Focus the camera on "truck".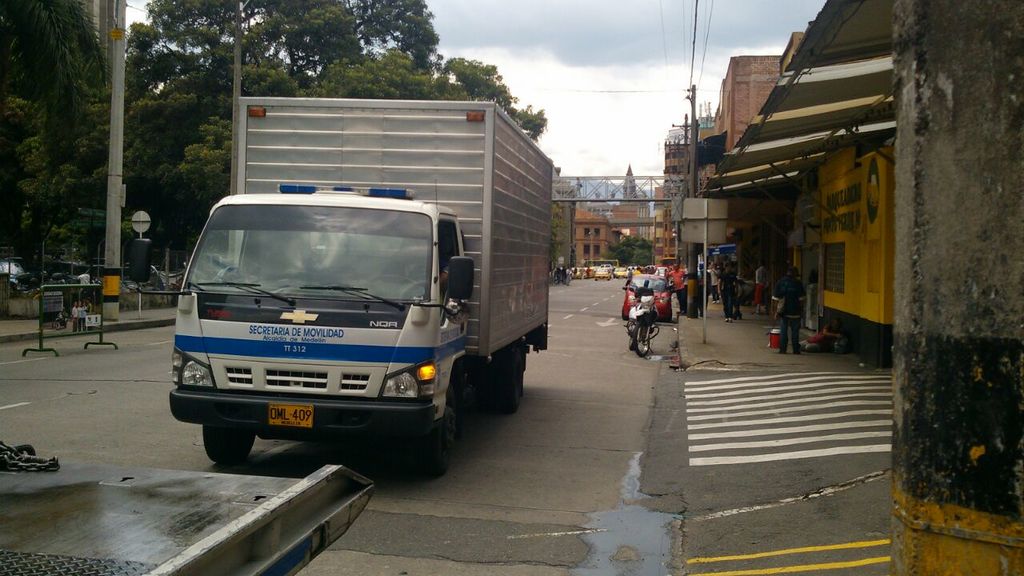
Focus region: (x1=157, y1=102, x2=564, y2=478).
